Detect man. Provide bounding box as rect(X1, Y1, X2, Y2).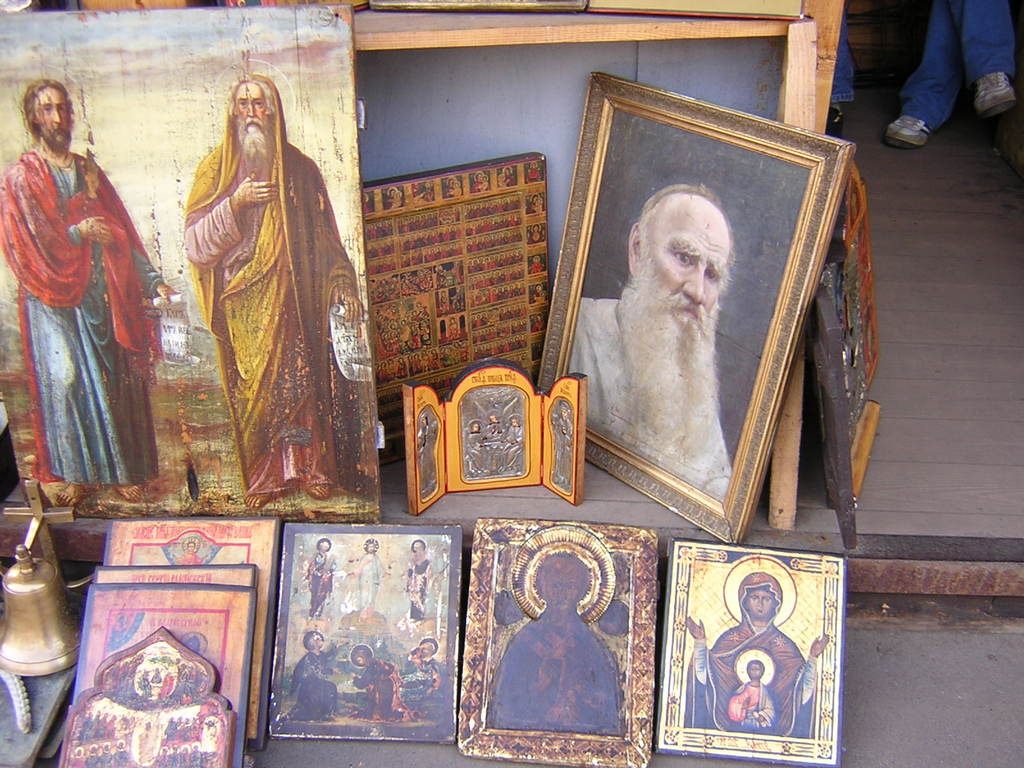
rect(682, 568, 831, 739).
